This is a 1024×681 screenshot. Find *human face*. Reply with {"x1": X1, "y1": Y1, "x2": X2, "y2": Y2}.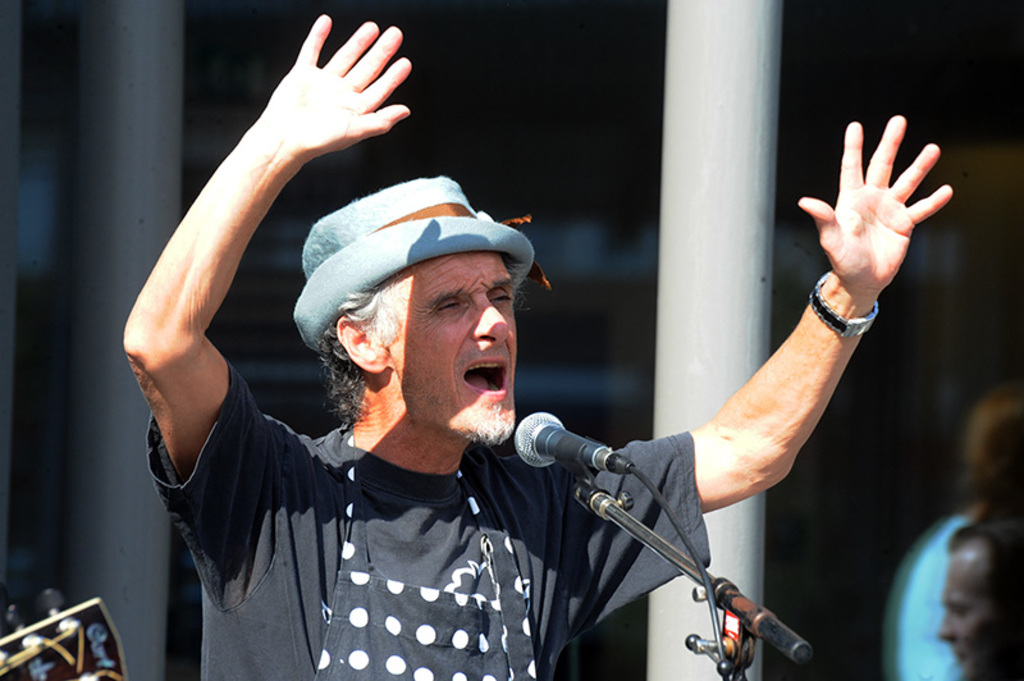
{"x1": 388, "y1": 251, "x2": 513, "y2": 443}.
